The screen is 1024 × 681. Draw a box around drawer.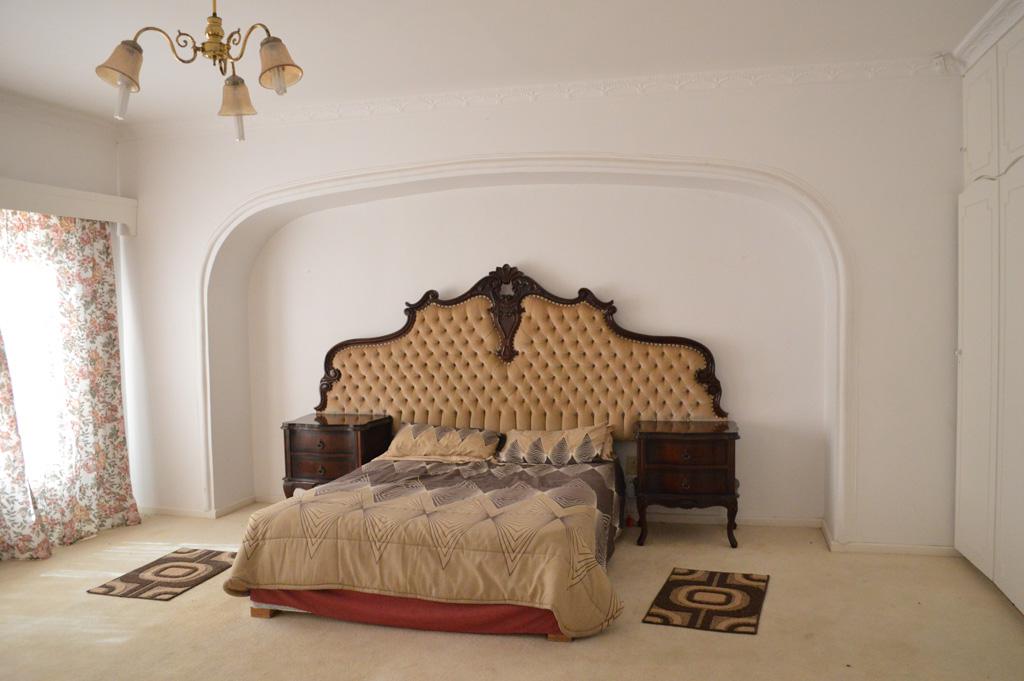
bbox=(624, 420, 744, 553).
